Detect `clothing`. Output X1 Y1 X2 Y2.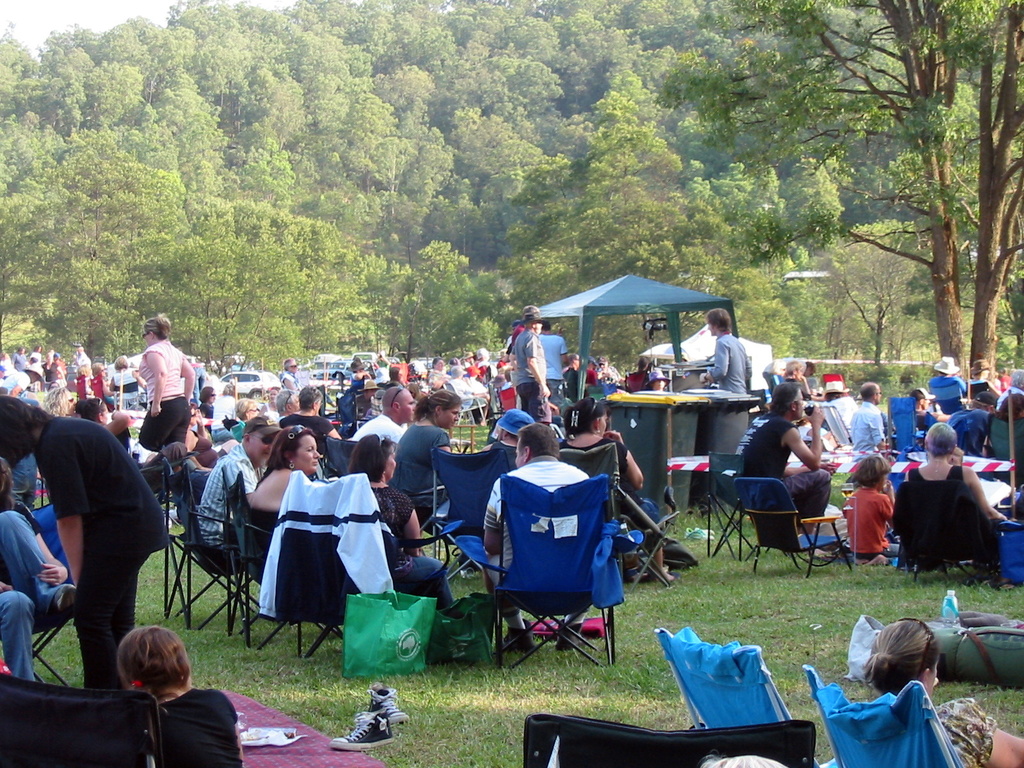
480 458 588 593.
